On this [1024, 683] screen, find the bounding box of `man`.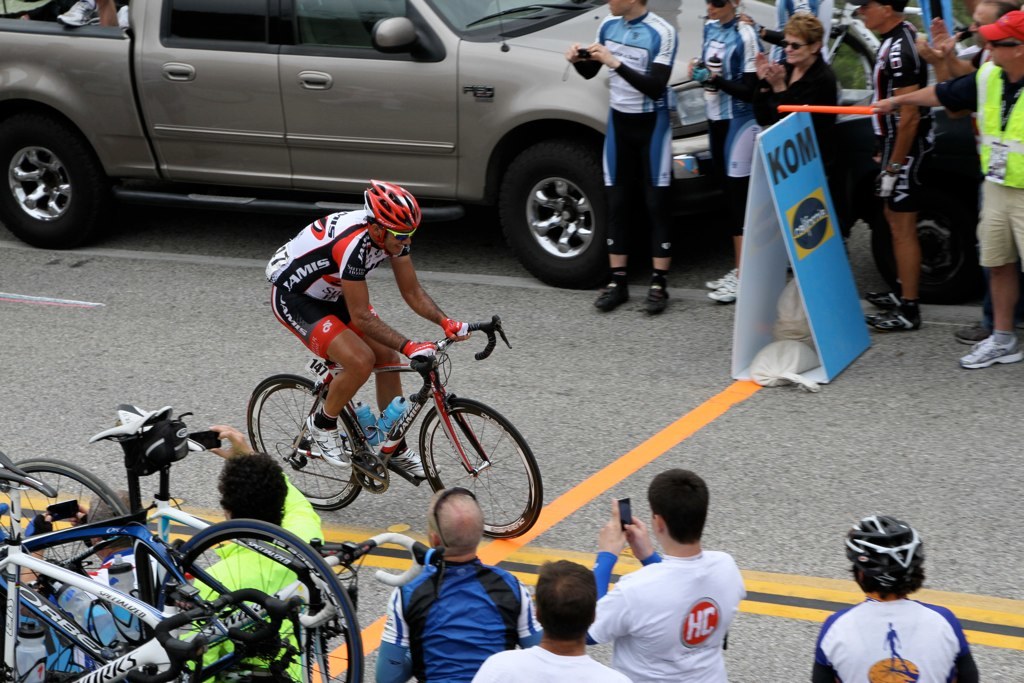
Bounding box: locate(813, 513, 980, 682).
